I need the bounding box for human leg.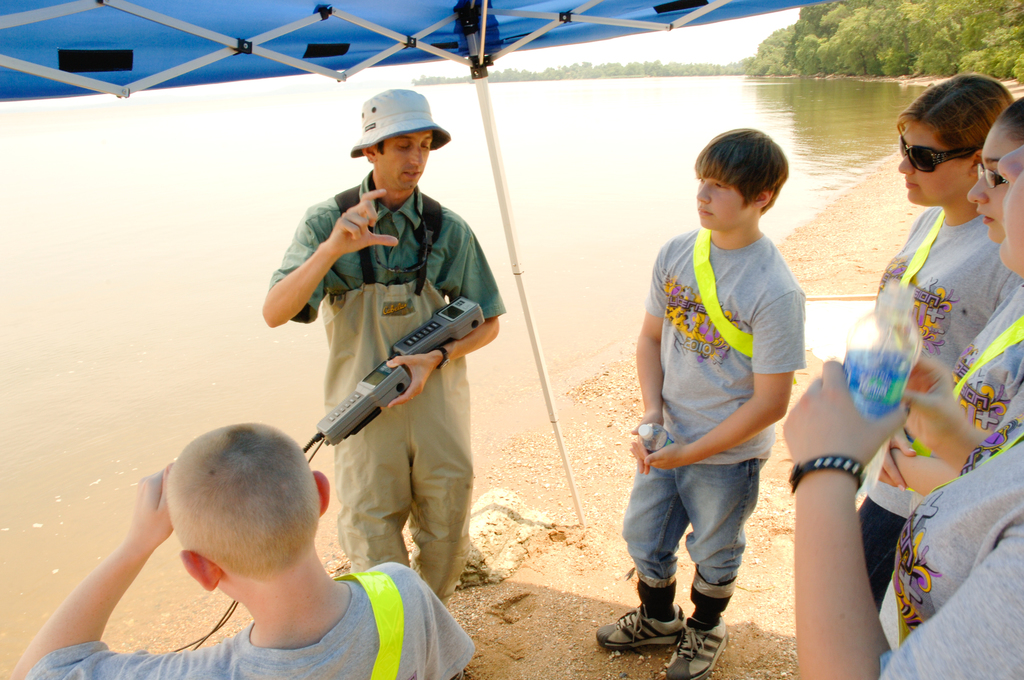
Here it is: {"x1": 663, "y1": 466, "x2": 760, "y2": 679}.
